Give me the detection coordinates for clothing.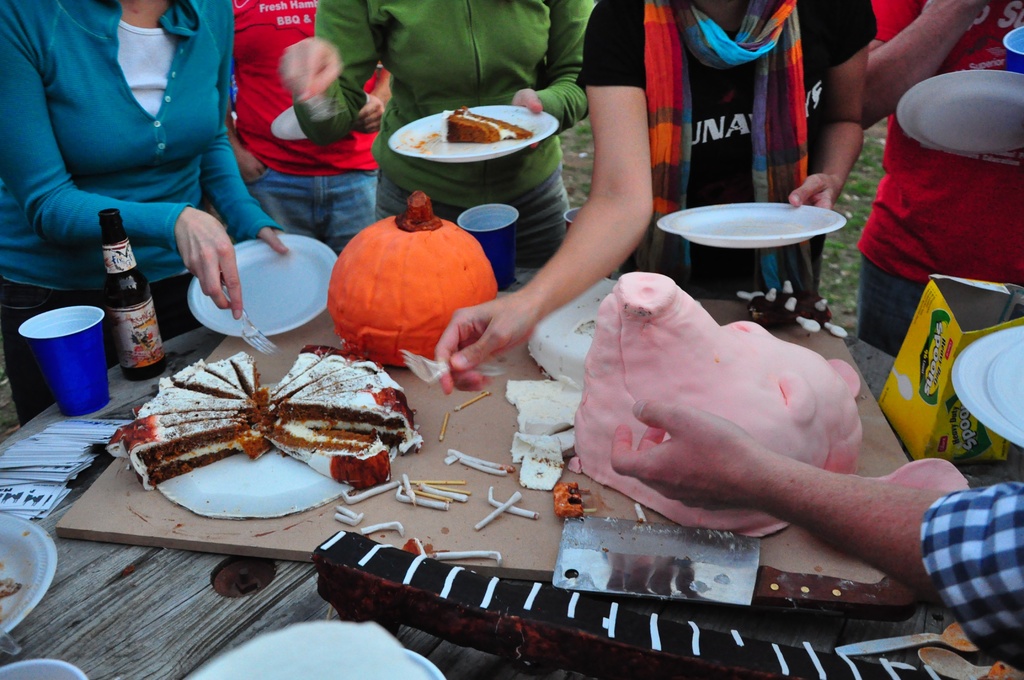
detection(240, 3, 385, 256).
